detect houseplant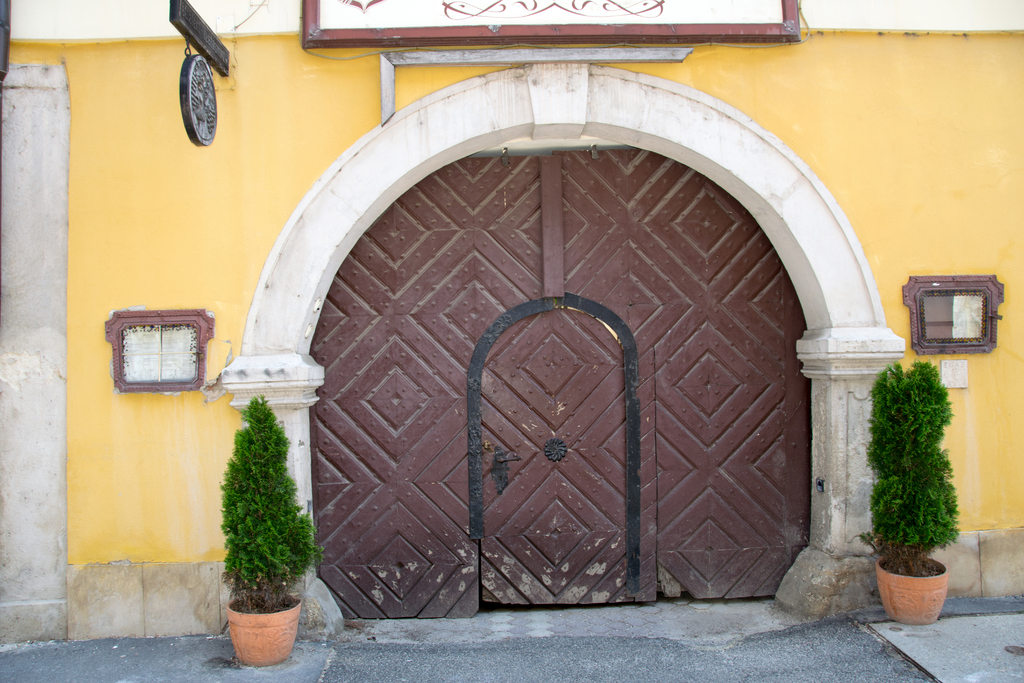
<bbox>863, 360, 964, 632</bbox>
